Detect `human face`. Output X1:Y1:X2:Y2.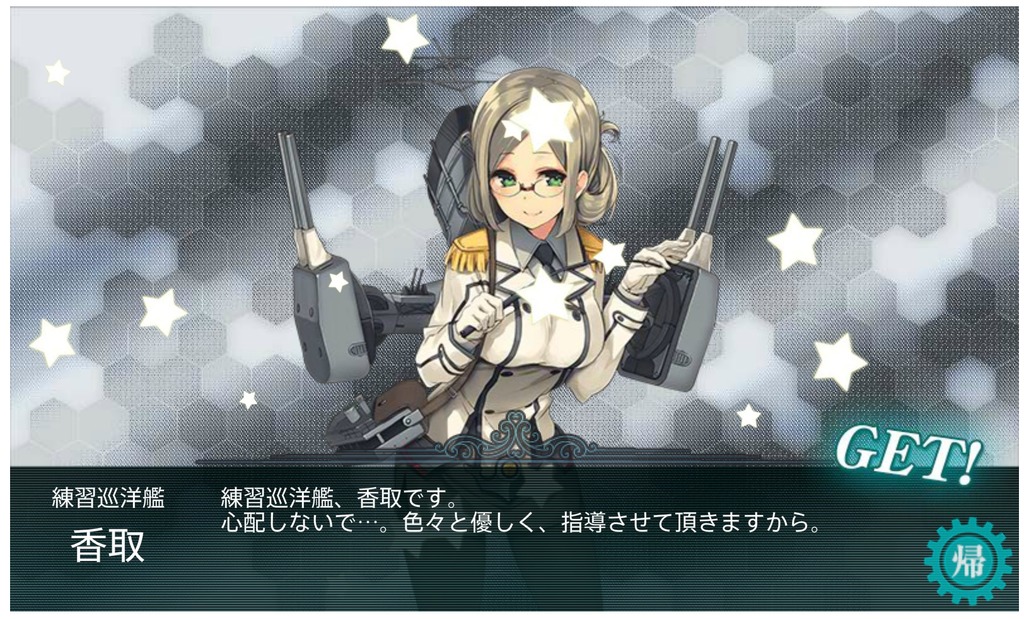
490:136:566:227.
